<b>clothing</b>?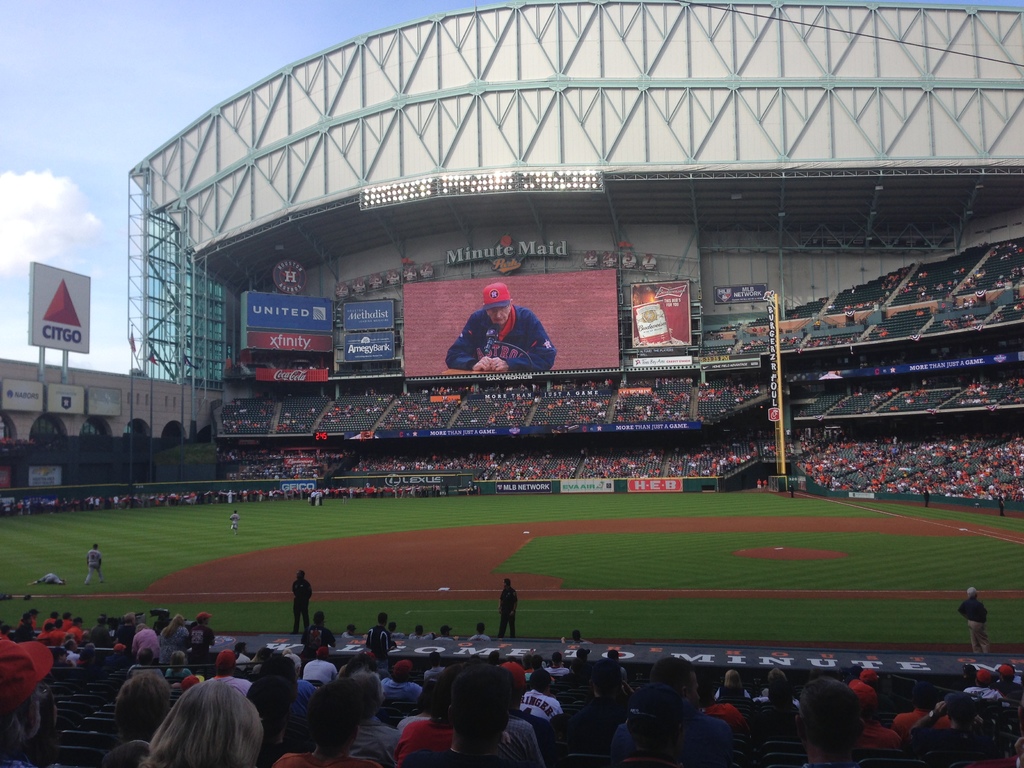
[271,751,382,767]
